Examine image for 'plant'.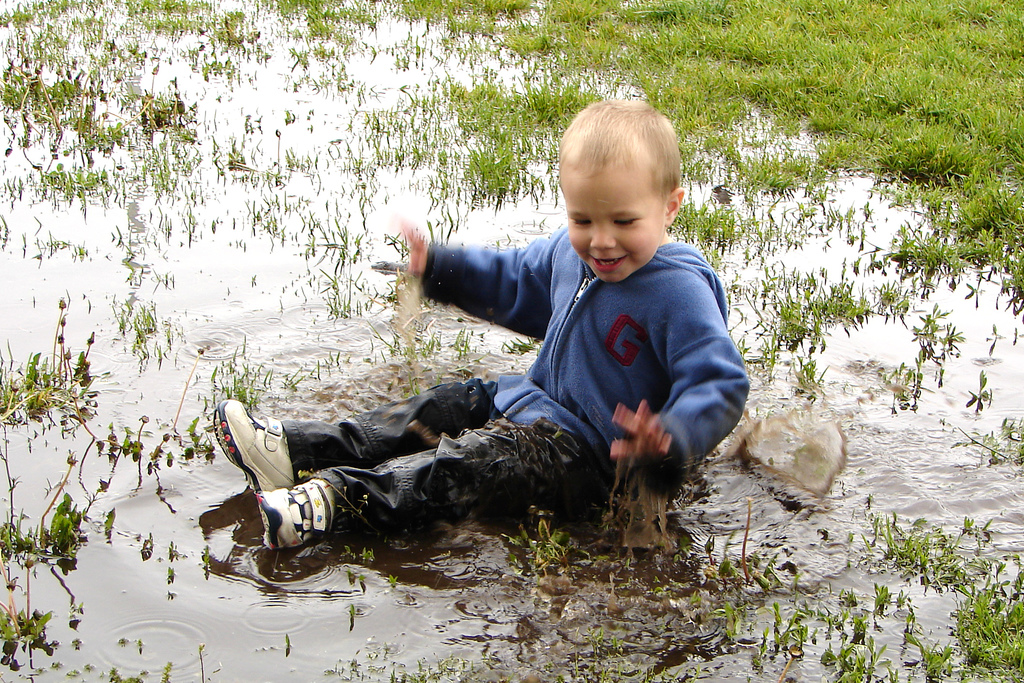
Examination result: 7 330 101 447.
